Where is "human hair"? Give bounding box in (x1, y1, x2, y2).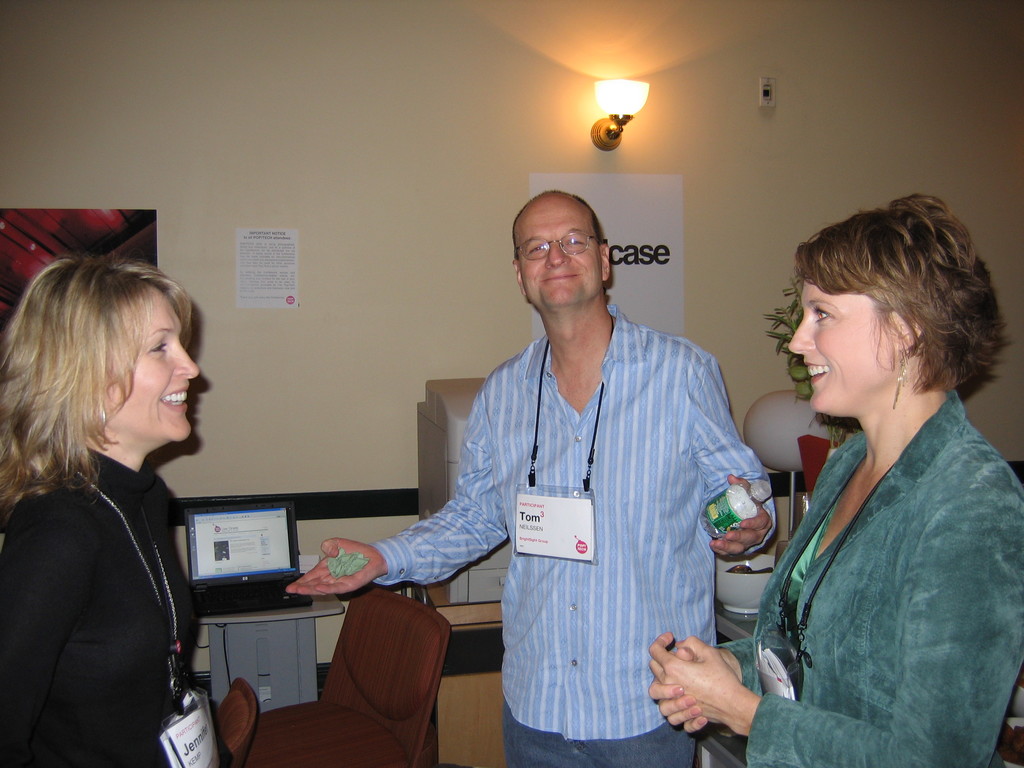
(511, 186, 607, 262).
